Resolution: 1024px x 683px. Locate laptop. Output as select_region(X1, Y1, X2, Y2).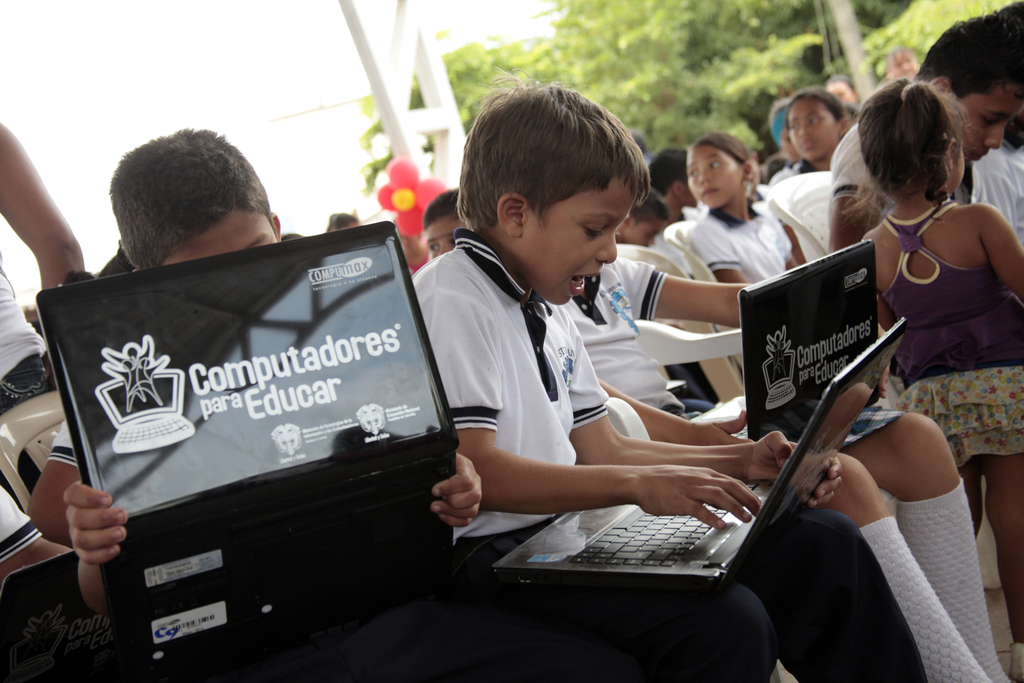
select_region(494, 317, 911, 595).
